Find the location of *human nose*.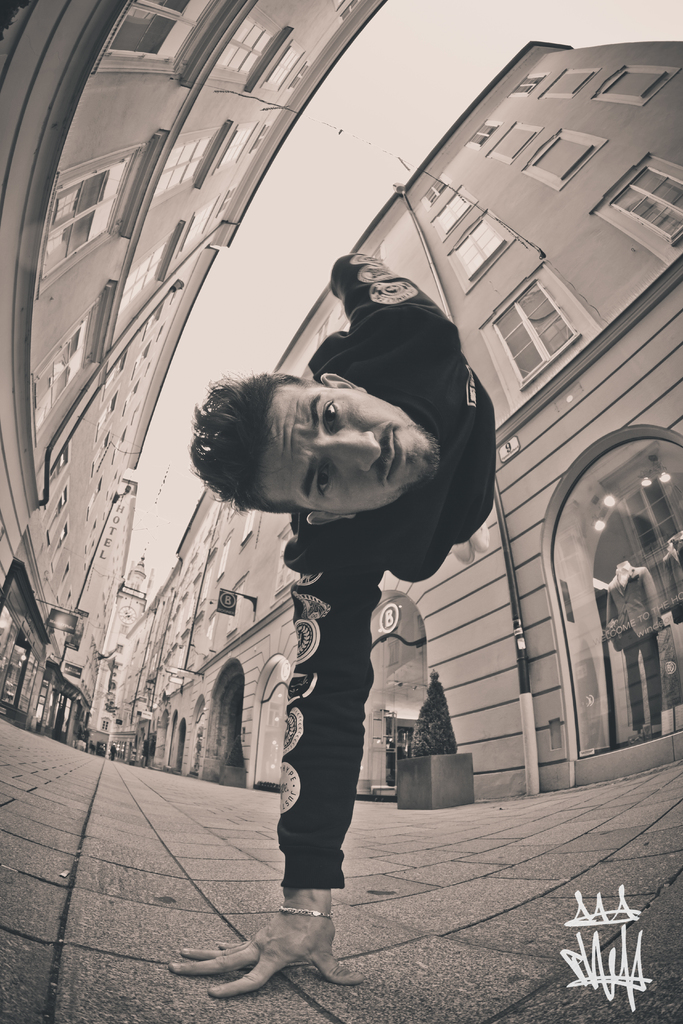
Location: pyautogui.locateOnScreen(334, 429, 379, 470).
